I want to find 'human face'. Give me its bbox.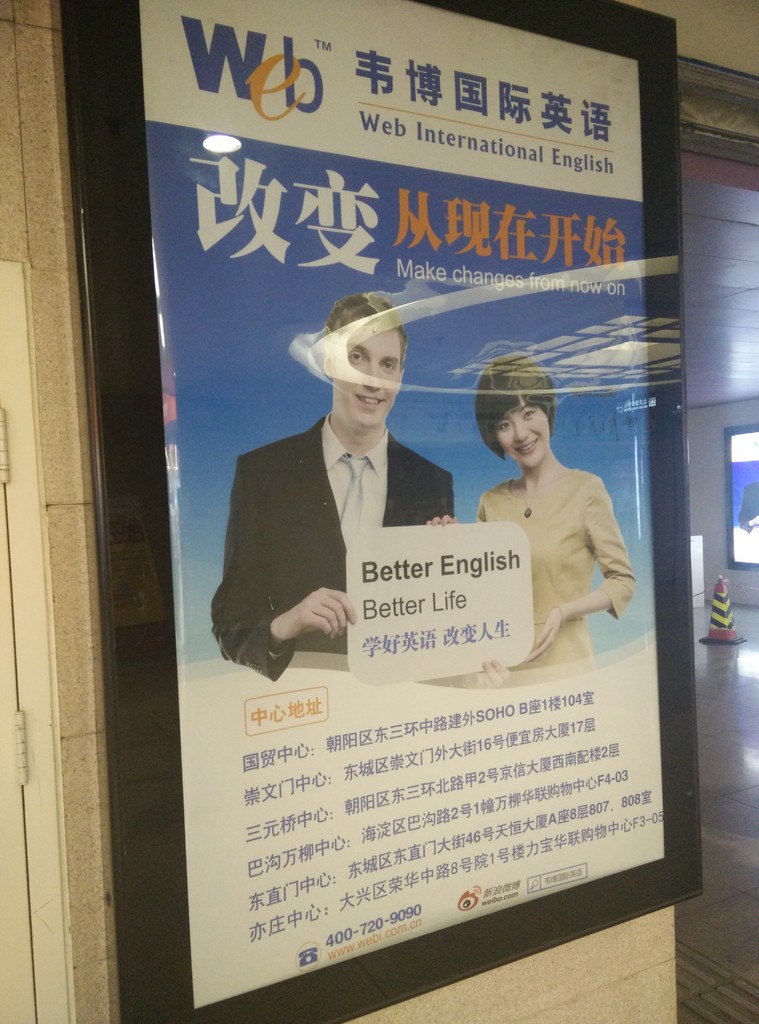
rect(501, 401, 550, 469).
